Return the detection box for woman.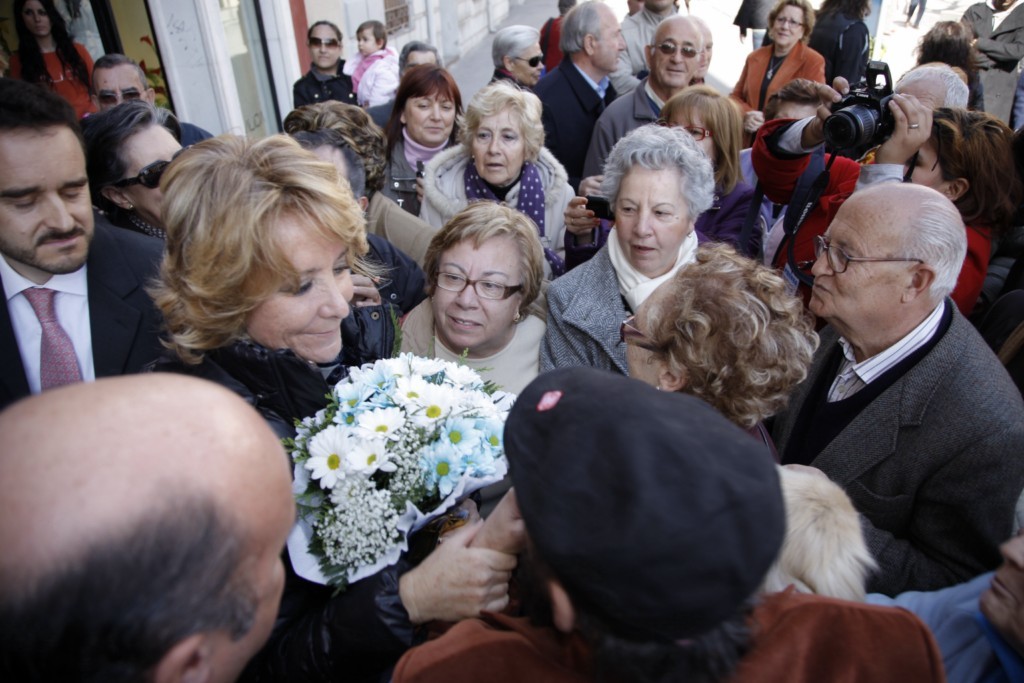
(143,134,510,681).
